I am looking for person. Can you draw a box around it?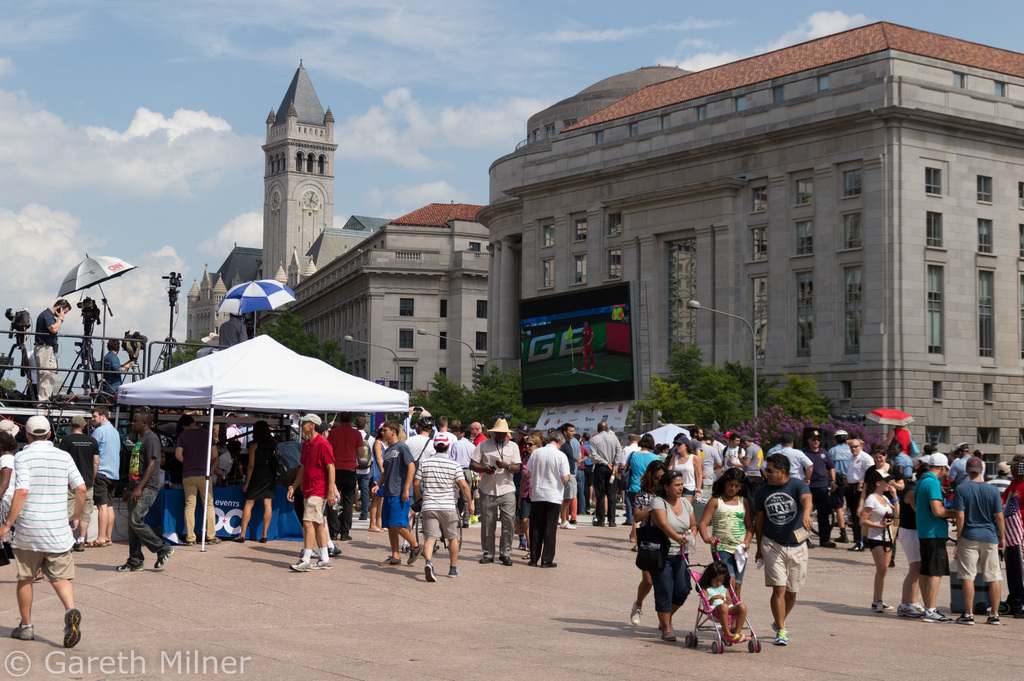
Sure, the bounding box is (31,293,73,406).
